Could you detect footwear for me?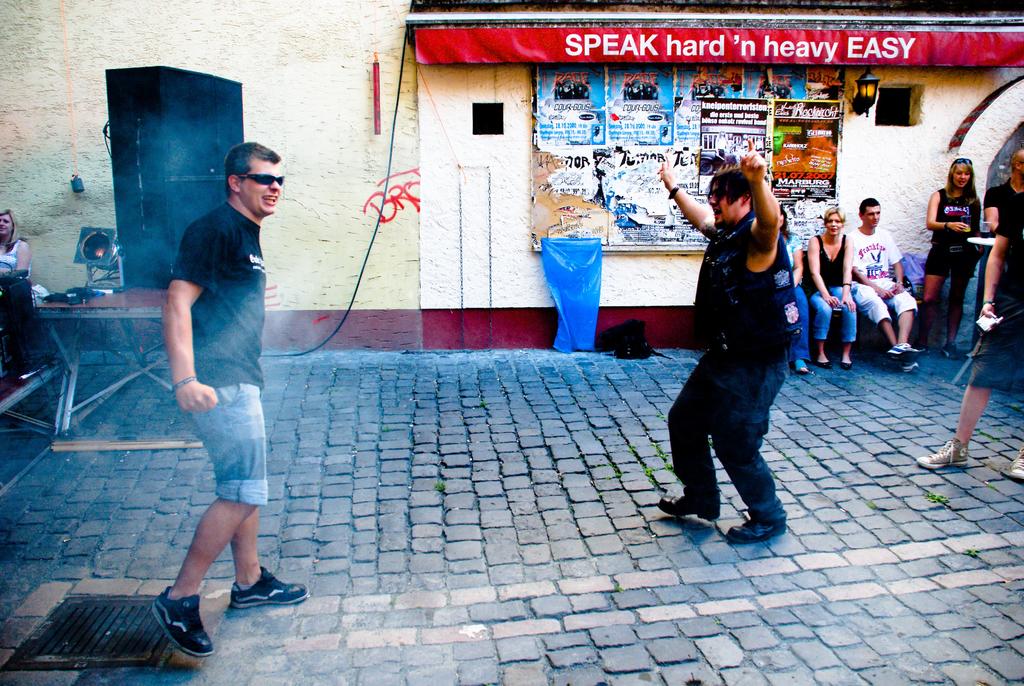
Detection result: x1=840 y1=361 x2=852 y2=368.
